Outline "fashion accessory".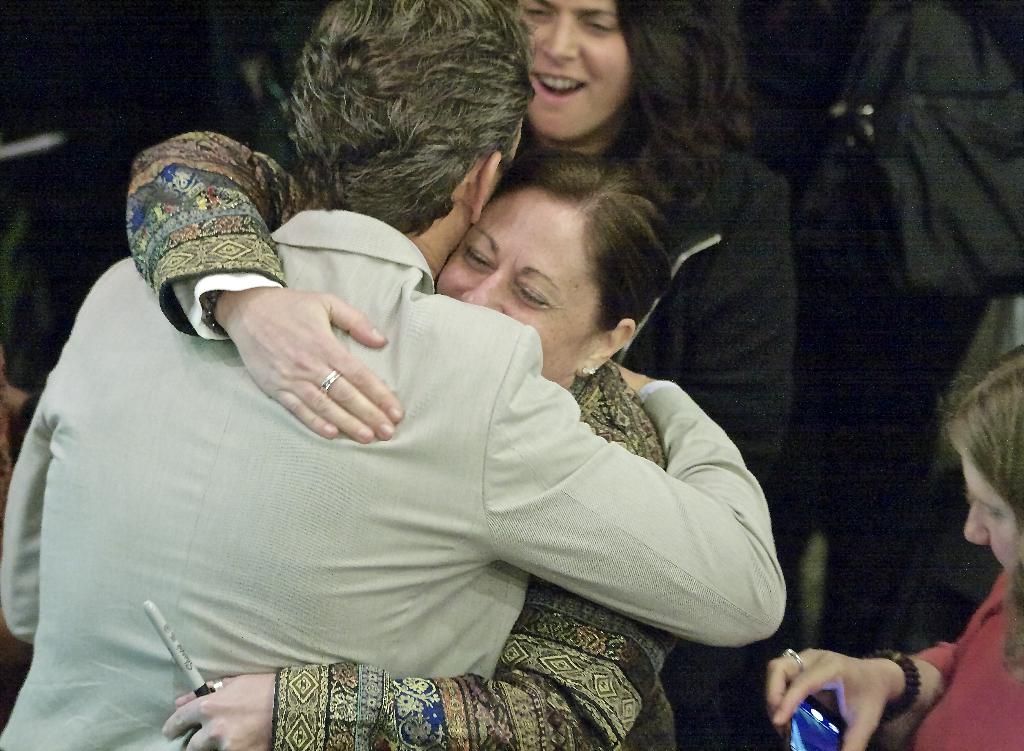
Outline: left=862, top=652, right=923, bottom=724.
